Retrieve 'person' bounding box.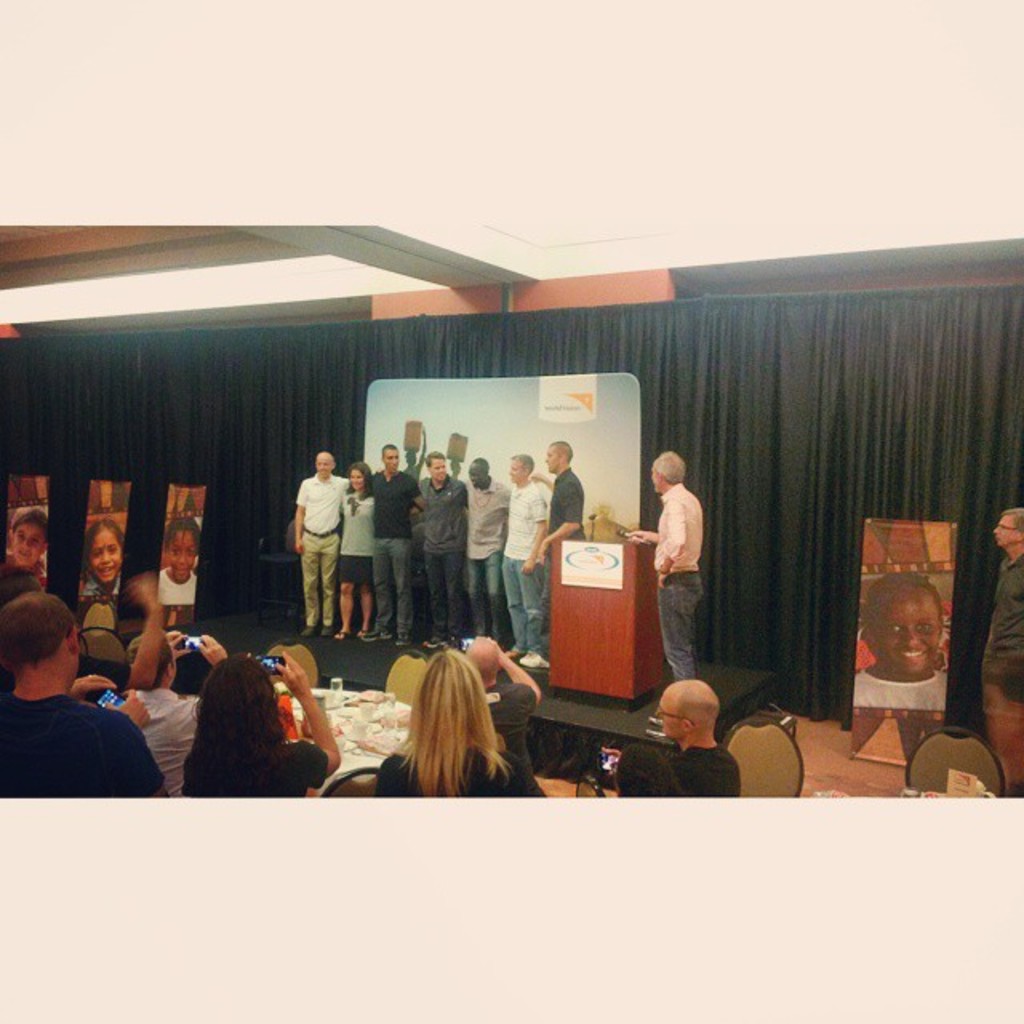
Bounding box: [854,571,947,710].
